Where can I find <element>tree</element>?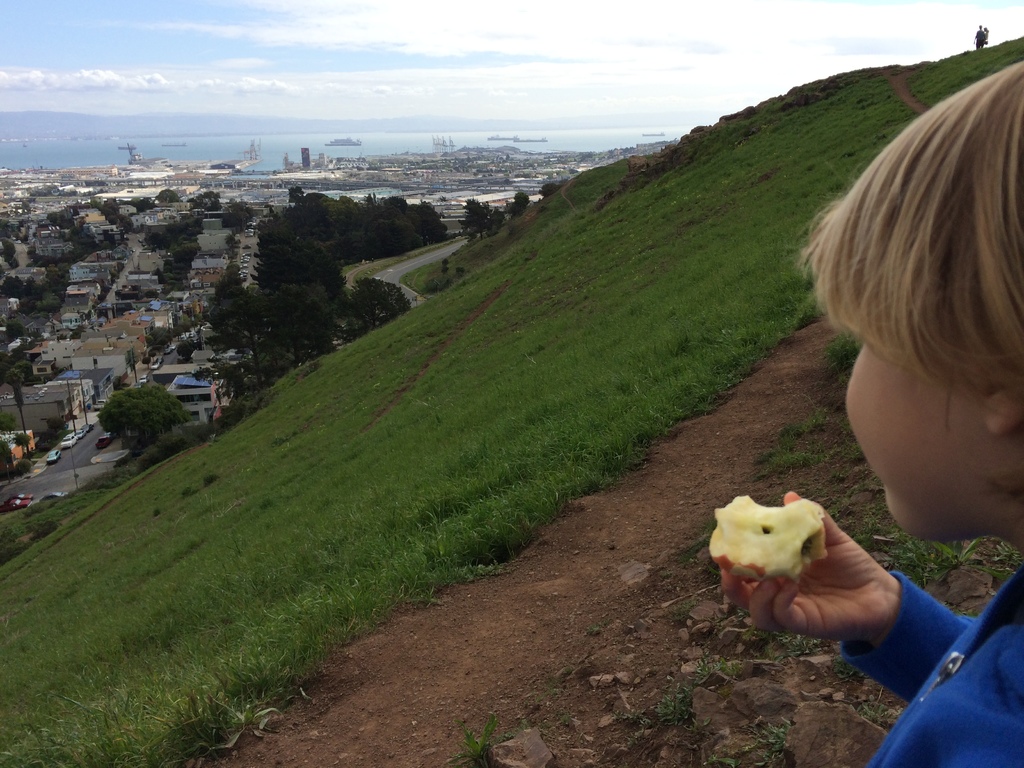
You can find it at bbox(538, 182, 561, 199).
